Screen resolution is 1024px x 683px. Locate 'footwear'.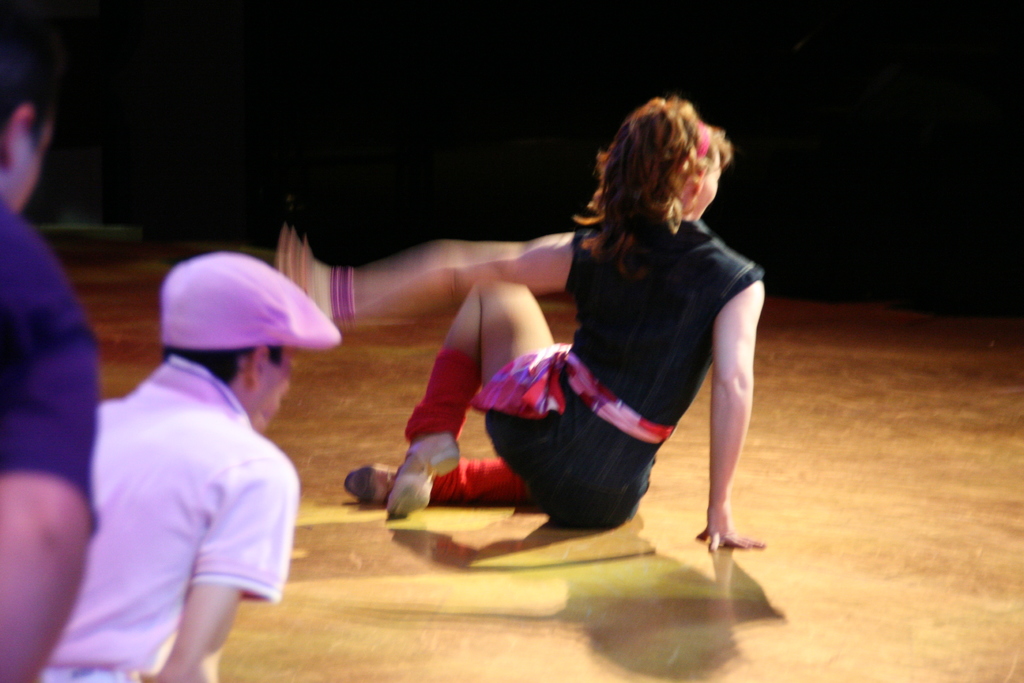
rect(380, 431, 451, 520).
